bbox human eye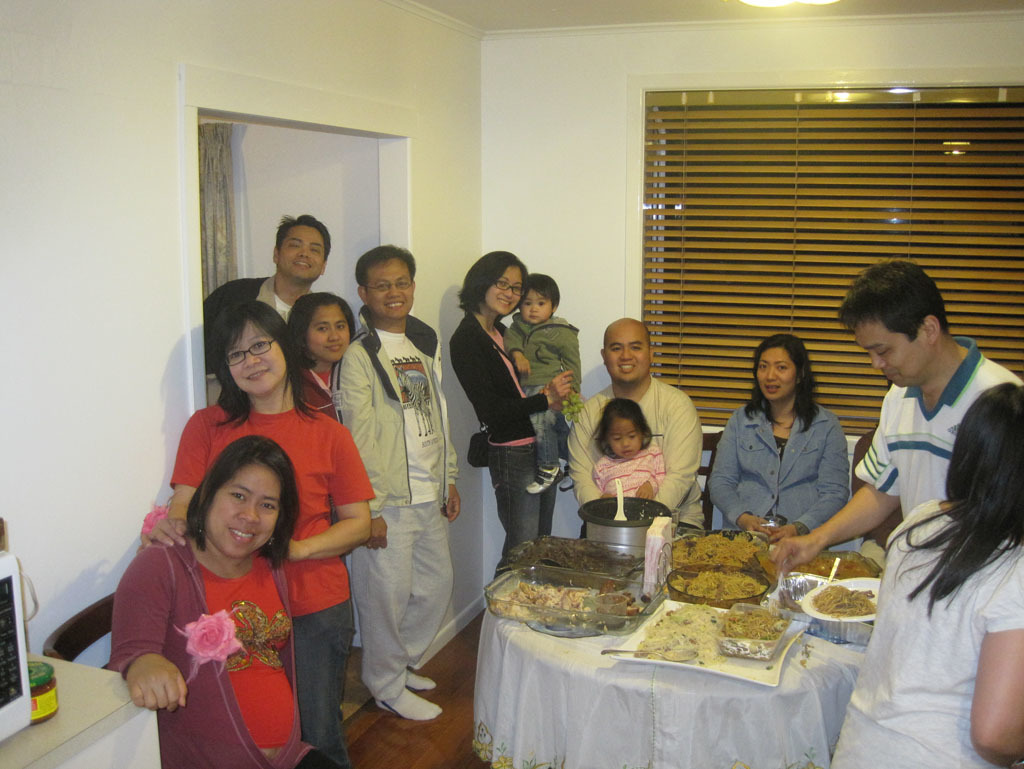
[x1=515, y1=285, x2=523, y2=293]
